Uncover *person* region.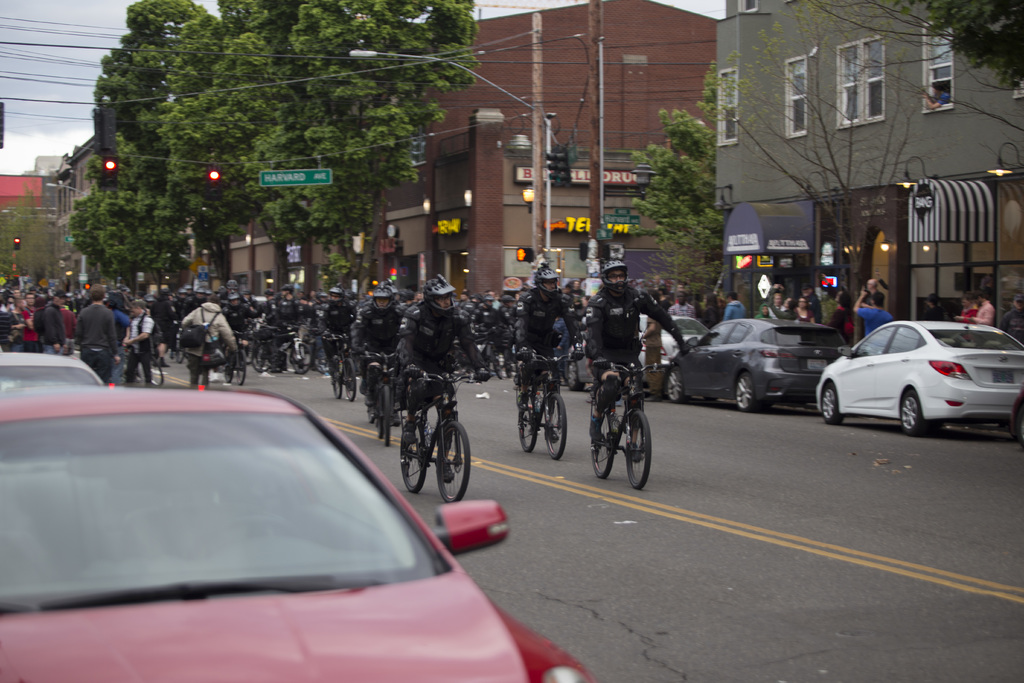
Uncovered: pyautogui.locateOnScreen(324, 294, 360, 390).
